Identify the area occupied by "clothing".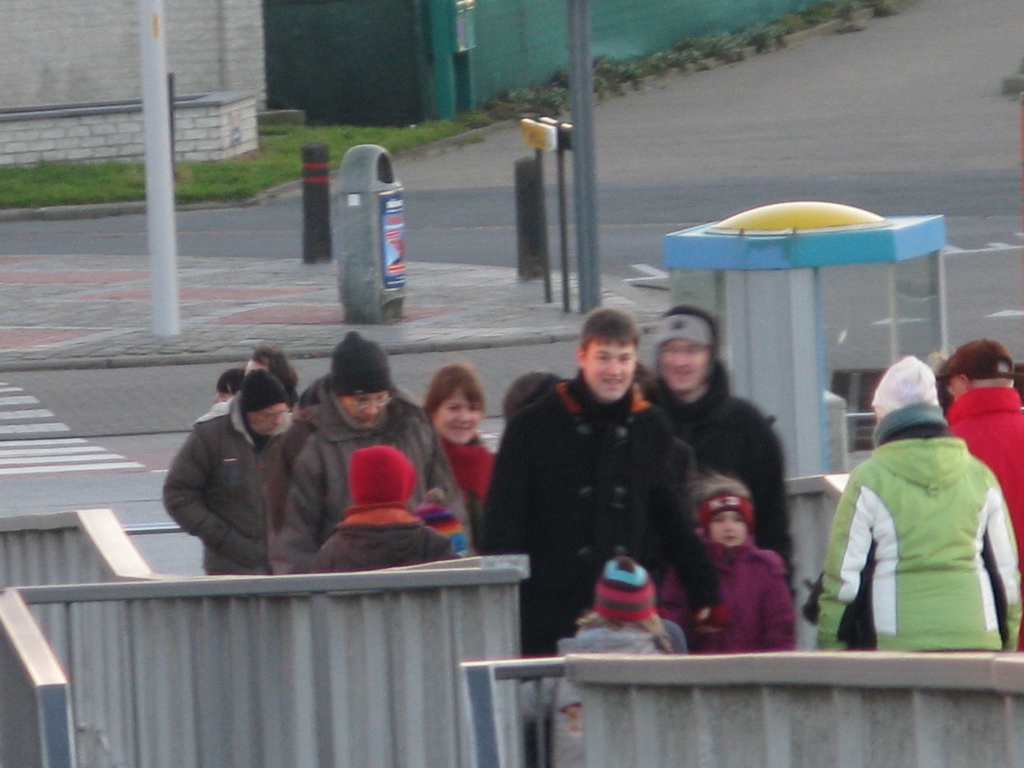
Area: {"left": 436, "top": 440, "right": 495, "bottom": 513}.
